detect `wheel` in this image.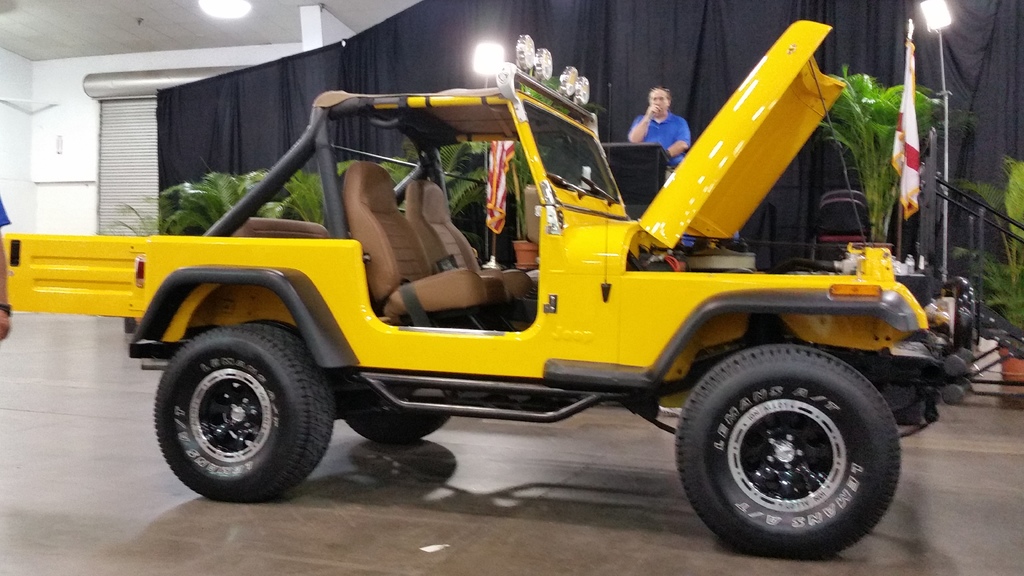
Detection: {"left": 155, "top": 328, "right": 331, "bottom": 502}.
